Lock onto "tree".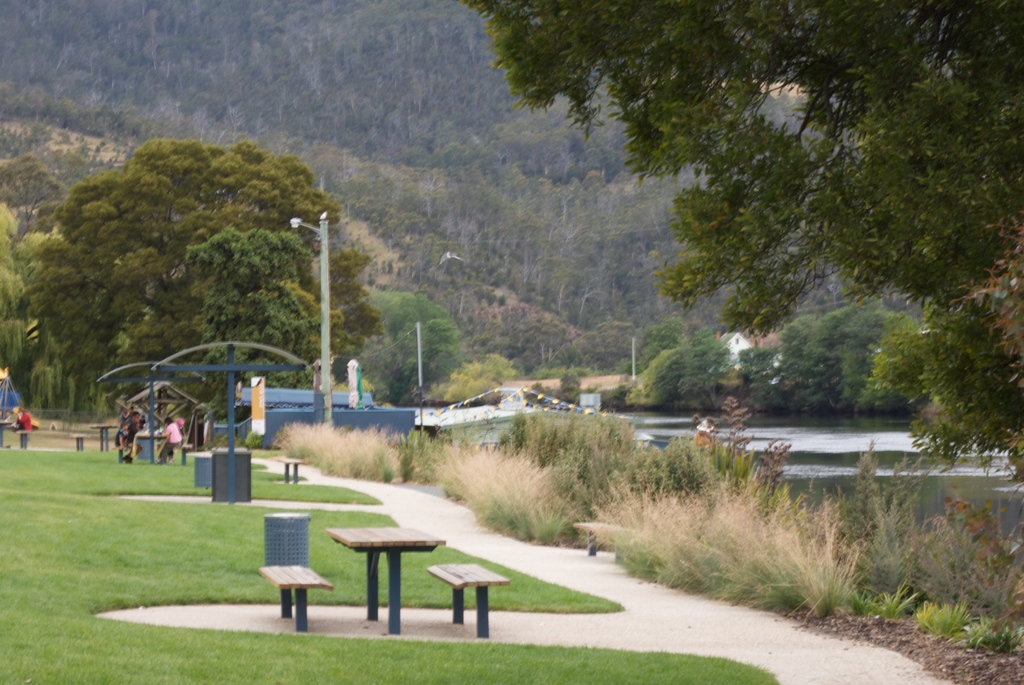
Locked: 865:294:1023:493.
